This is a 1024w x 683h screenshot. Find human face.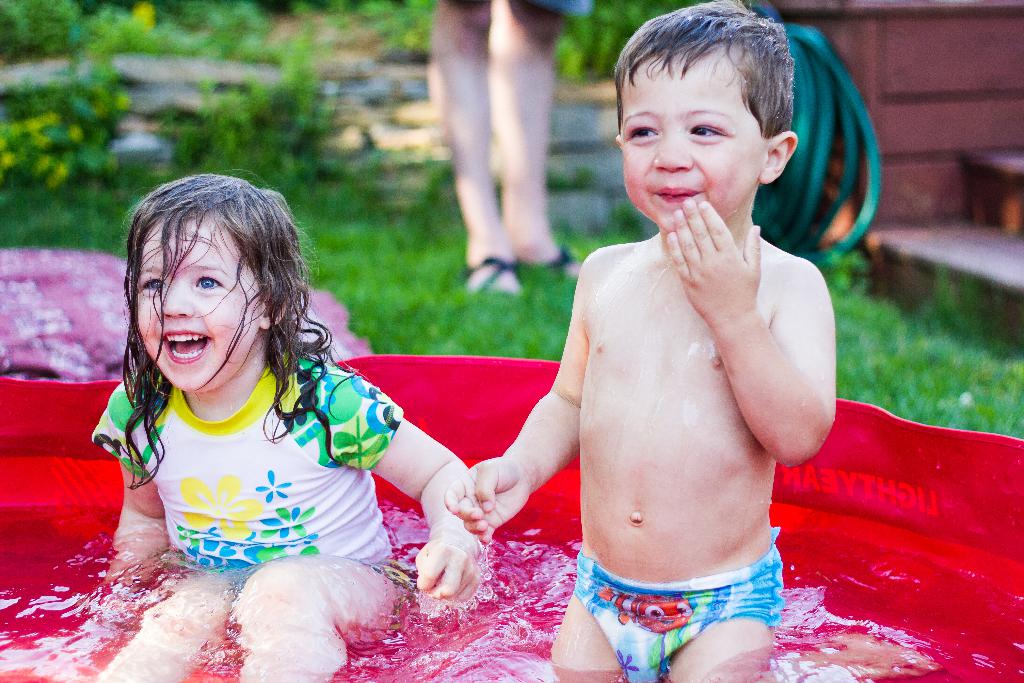
Bounding box: {"x1": 135, "y1": 207, "x2": 259, "y2": 393}.
